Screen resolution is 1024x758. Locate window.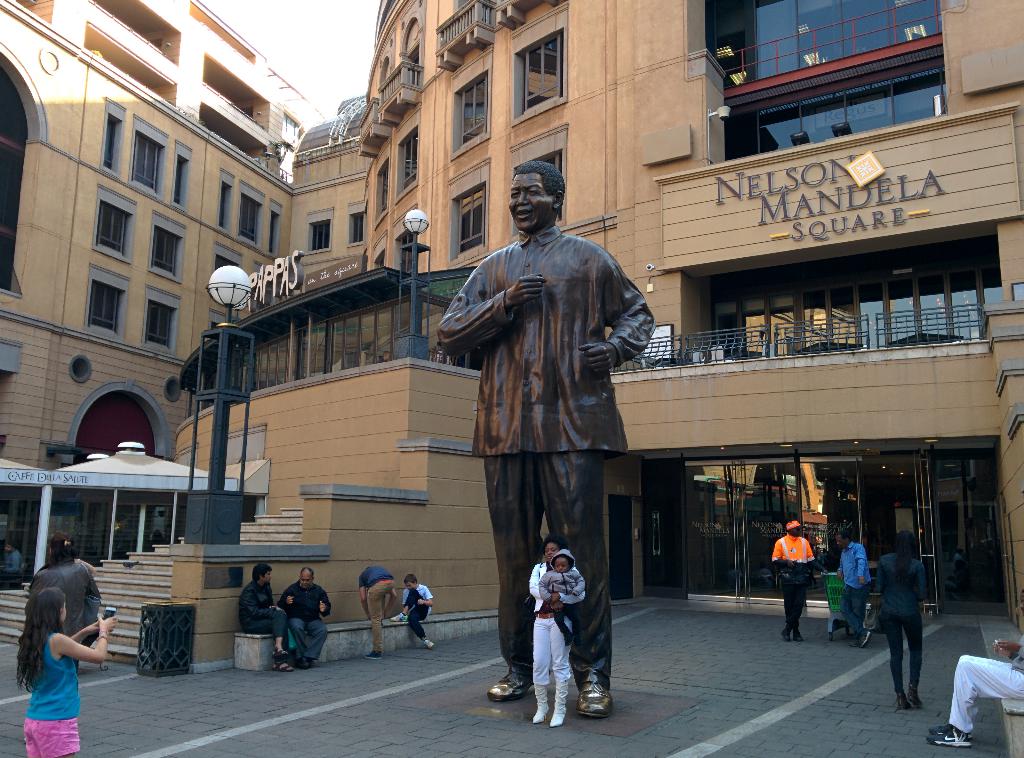
select_region(270, 211, 277, 252).
